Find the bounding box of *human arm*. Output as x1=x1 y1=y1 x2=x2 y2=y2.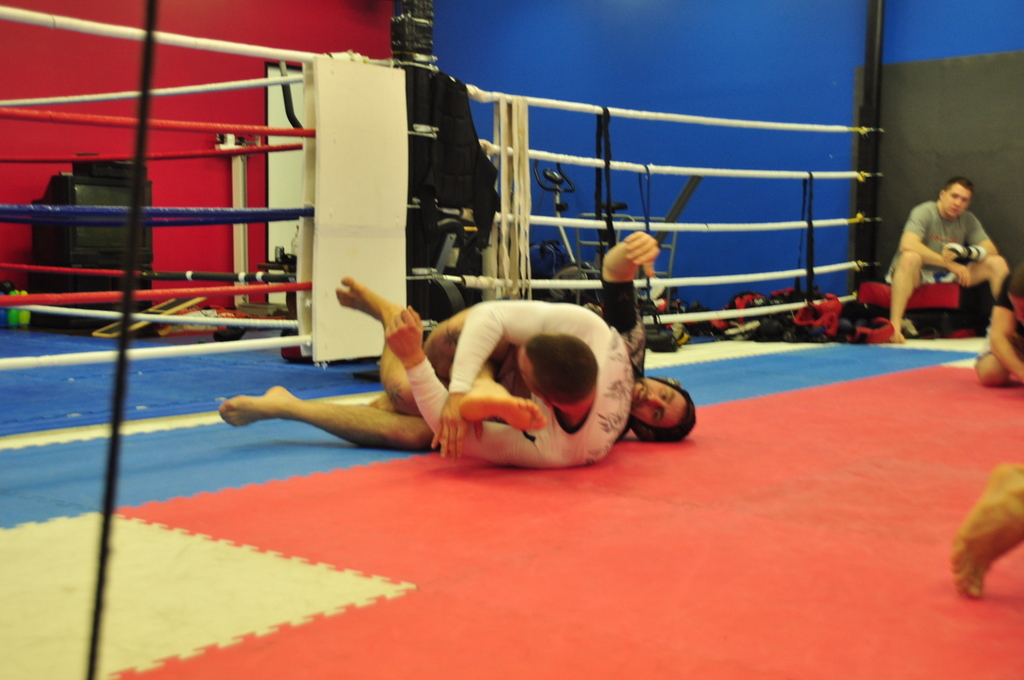
x1=976 y1=290 x2=1023 y2=381.
